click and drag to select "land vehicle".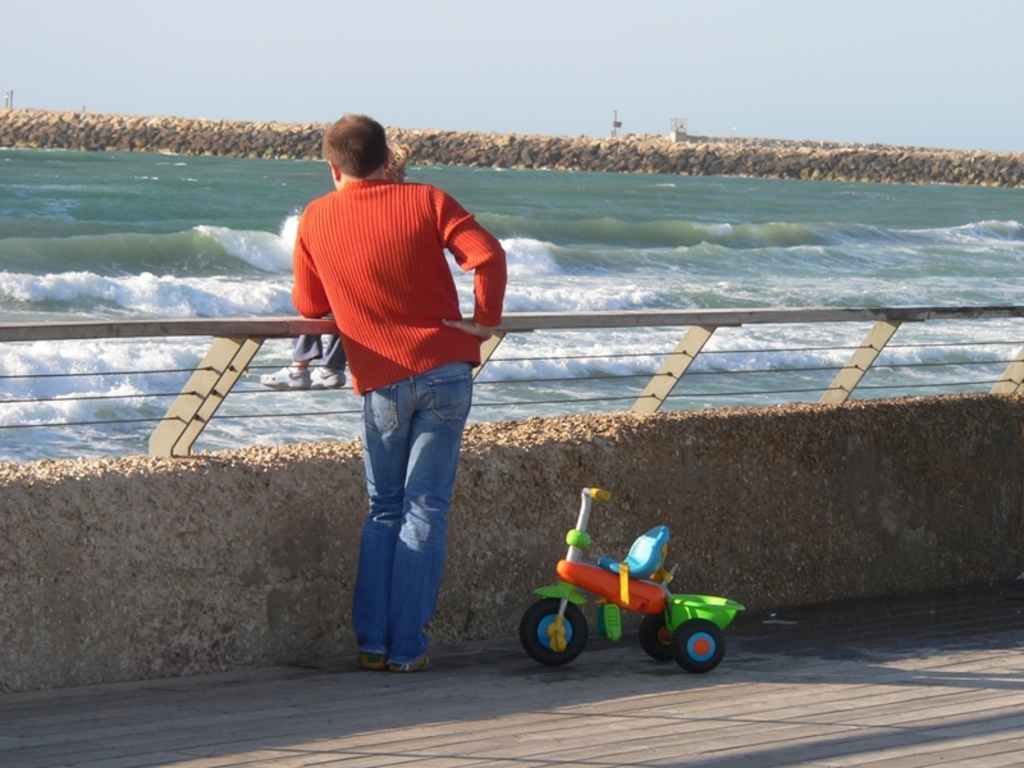
Selection: <bbox>518, 511, 728, 686</bbox>.
